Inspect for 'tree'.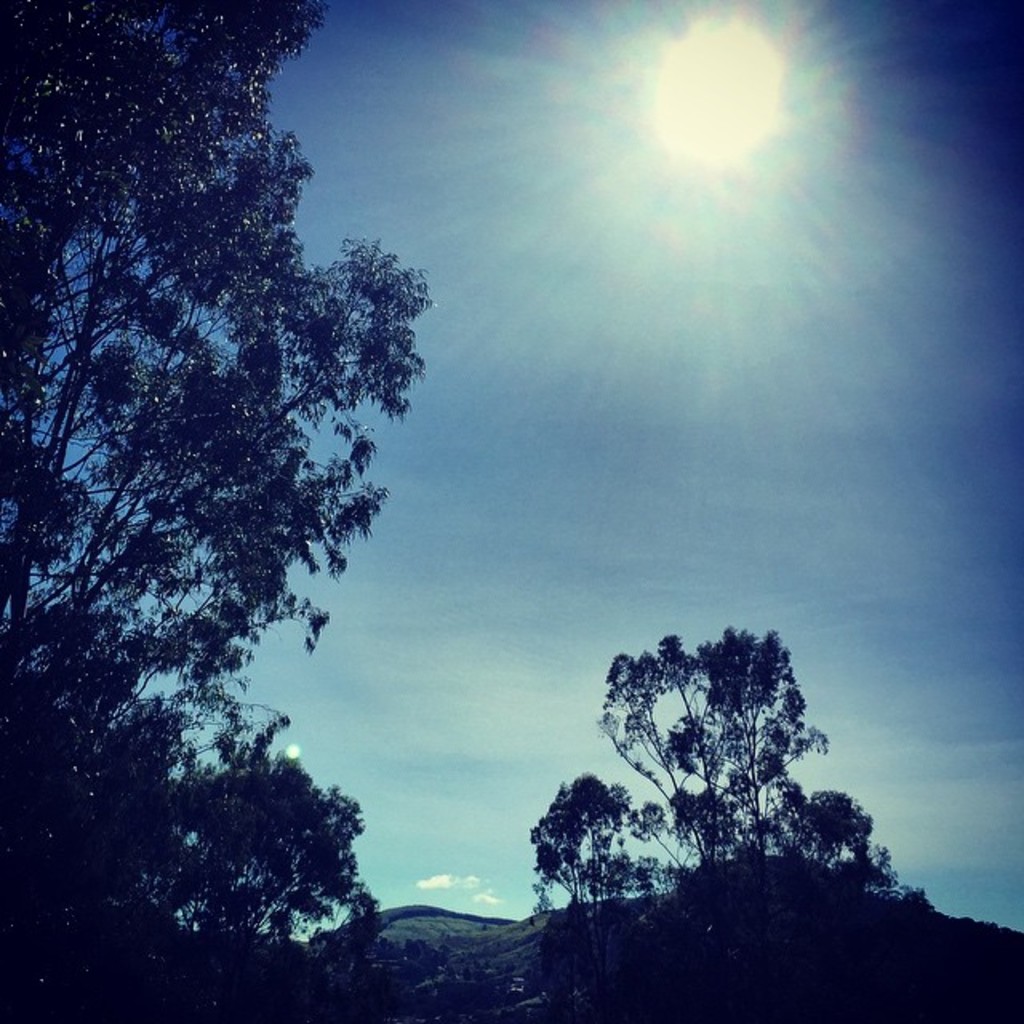
Inspection: box(35, 48, 453, 989).
